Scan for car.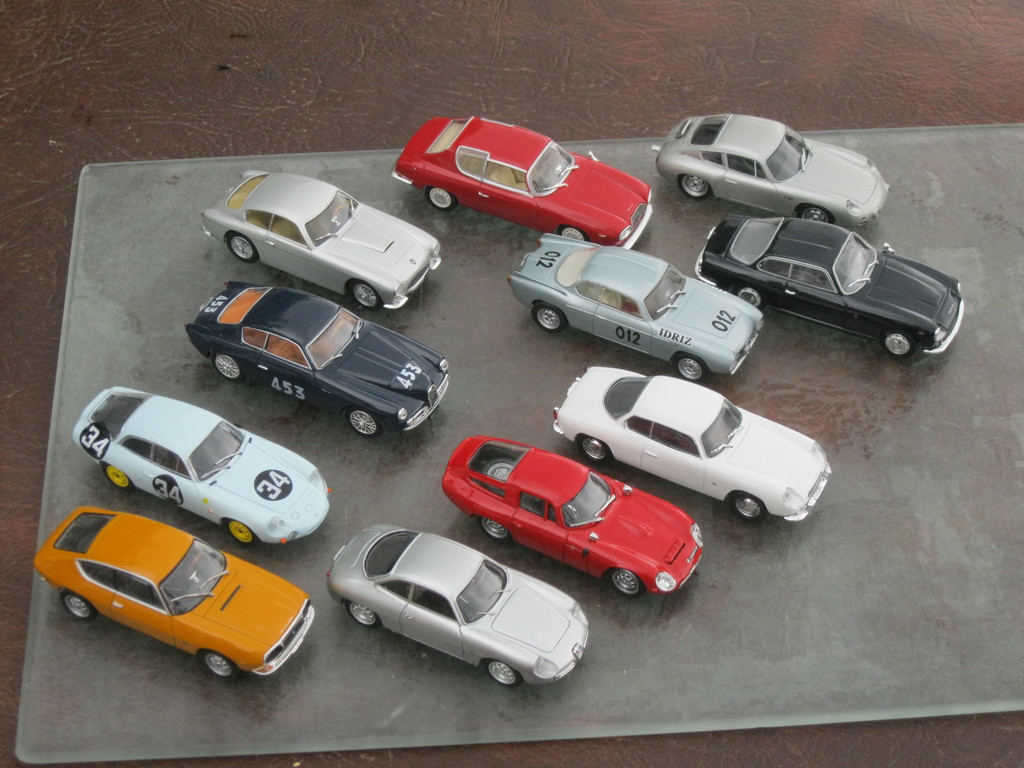
Scan result: left=430, top=425, right=707, bottom=604.
